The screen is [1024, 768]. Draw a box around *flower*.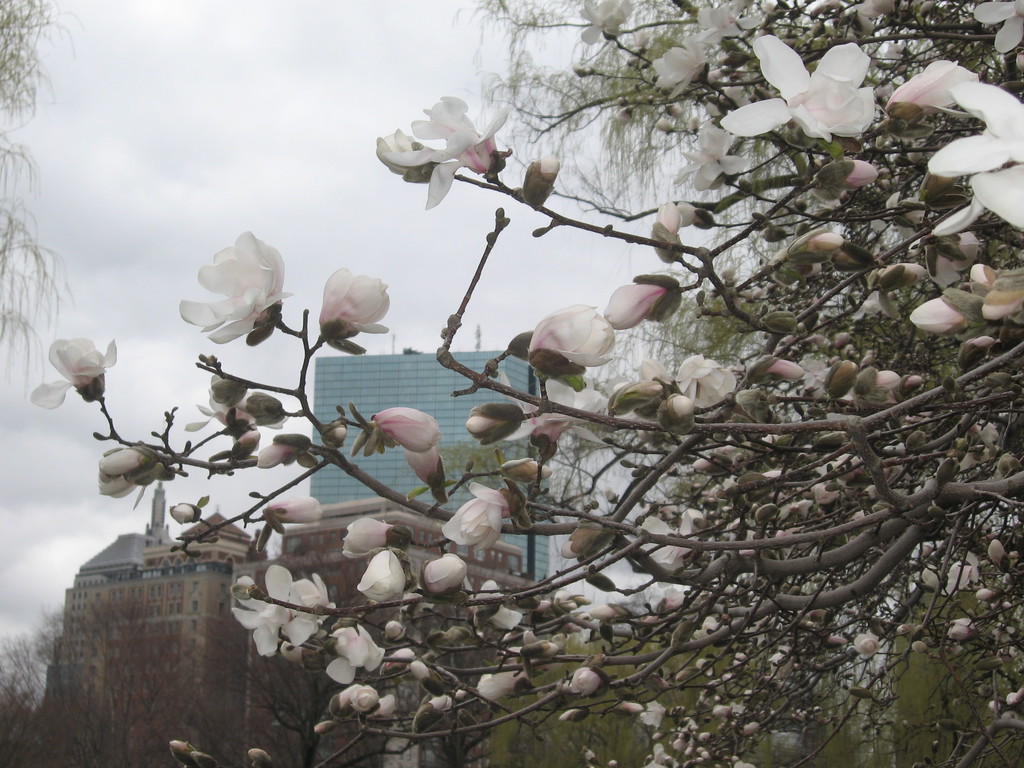
<bbox>603, 278, 673, 329</bbox>.
